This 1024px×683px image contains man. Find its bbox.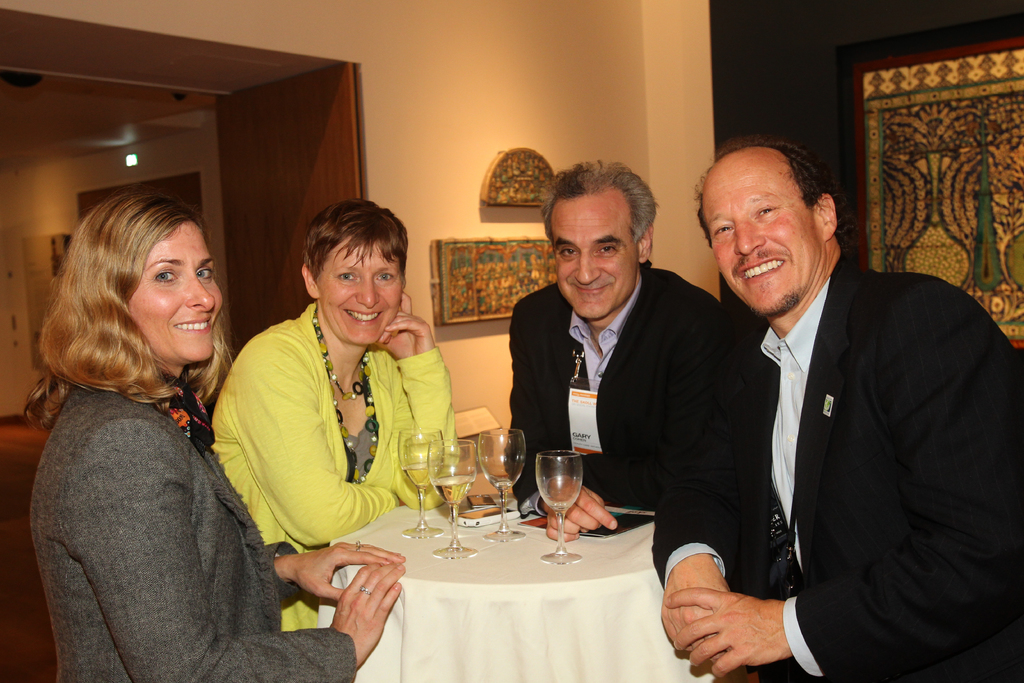
671:140:1008:682.
